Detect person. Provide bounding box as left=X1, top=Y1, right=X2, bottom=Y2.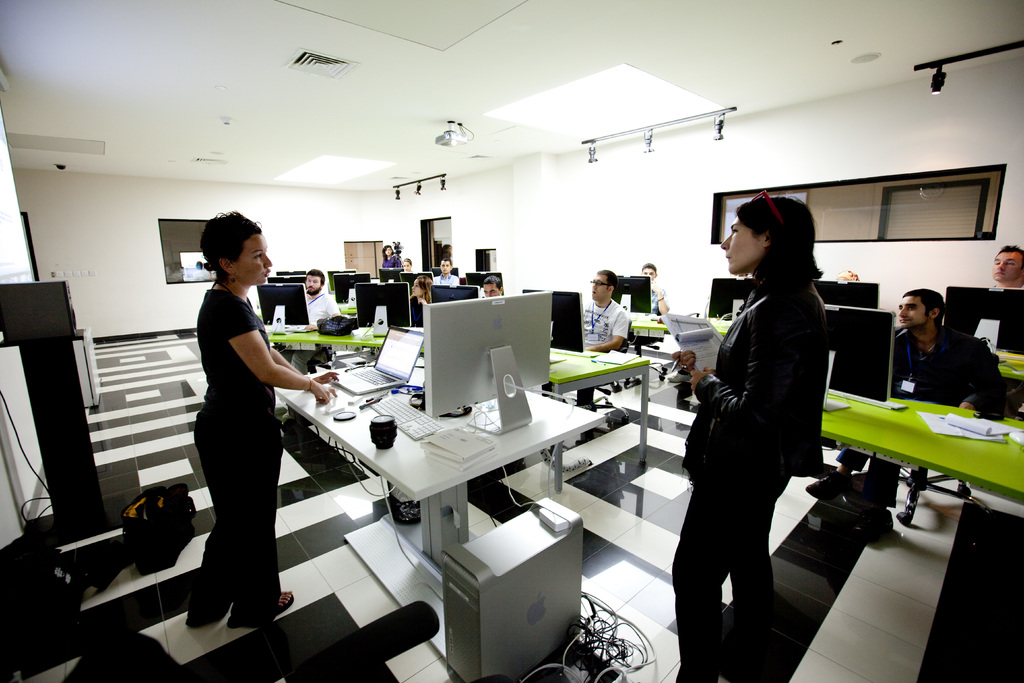
left=665, top=185, right=829, bottom=682.
